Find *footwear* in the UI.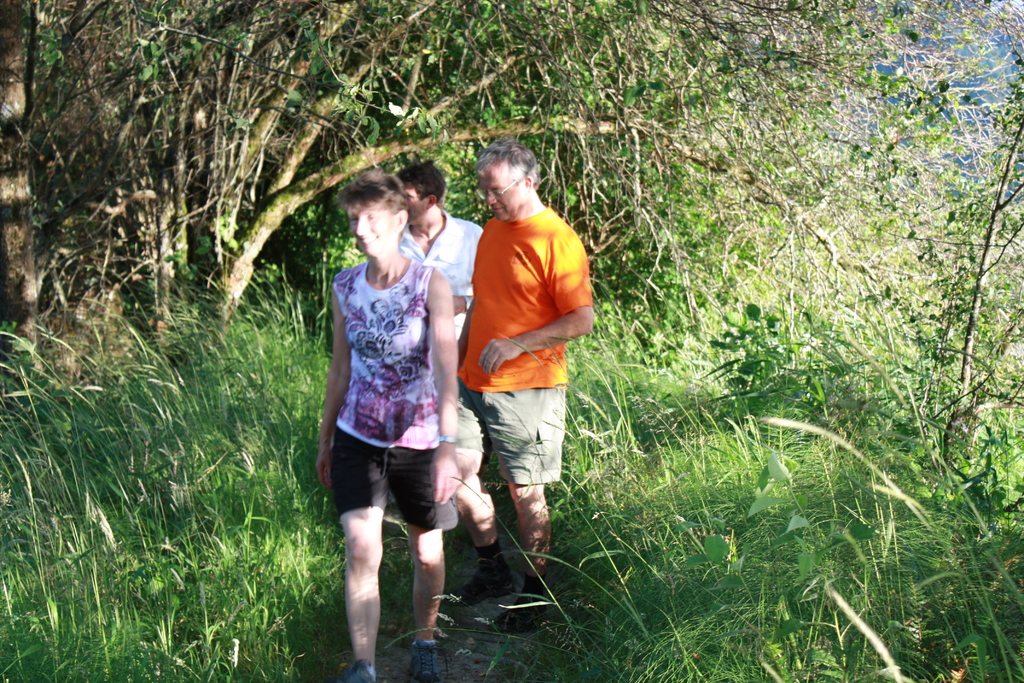
UI element at pyautogui.locateOnScreen(445, 566, 520, 611).
